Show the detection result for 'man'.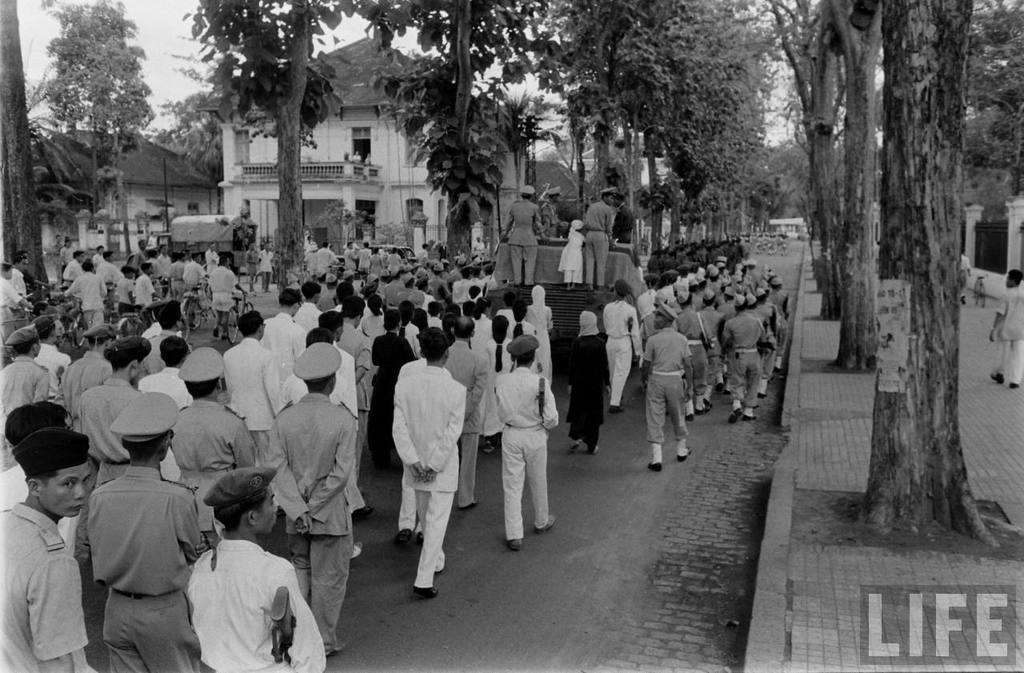
{"x1": 358, "y1": 239, "x2": 372, "y2": 274}.
